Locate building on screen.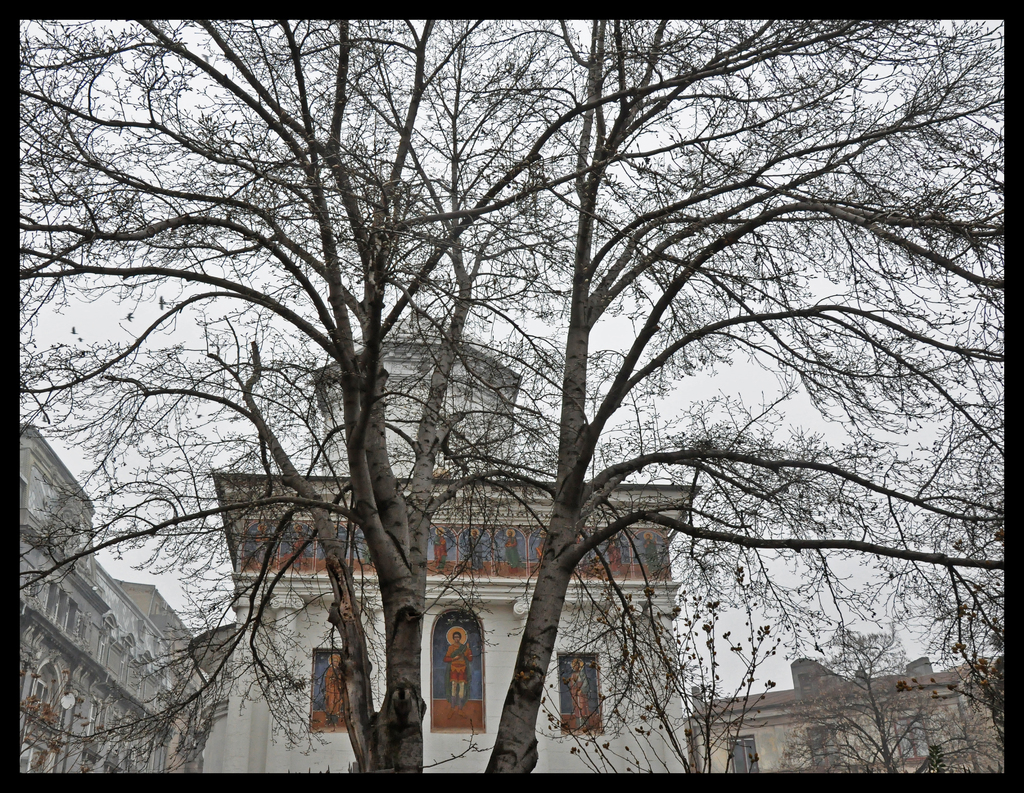
On screen at box=[191, 319, 703, 772].
